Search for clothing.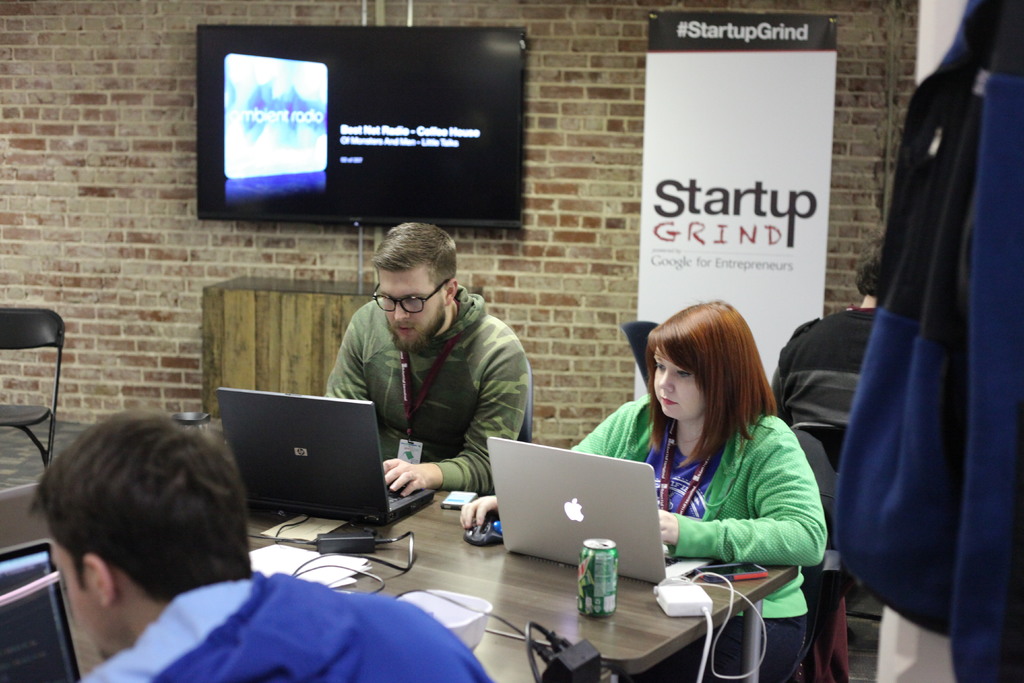
Found at {"x1": 566, "y1": 391, "x2": 826, "y2": 682}.
